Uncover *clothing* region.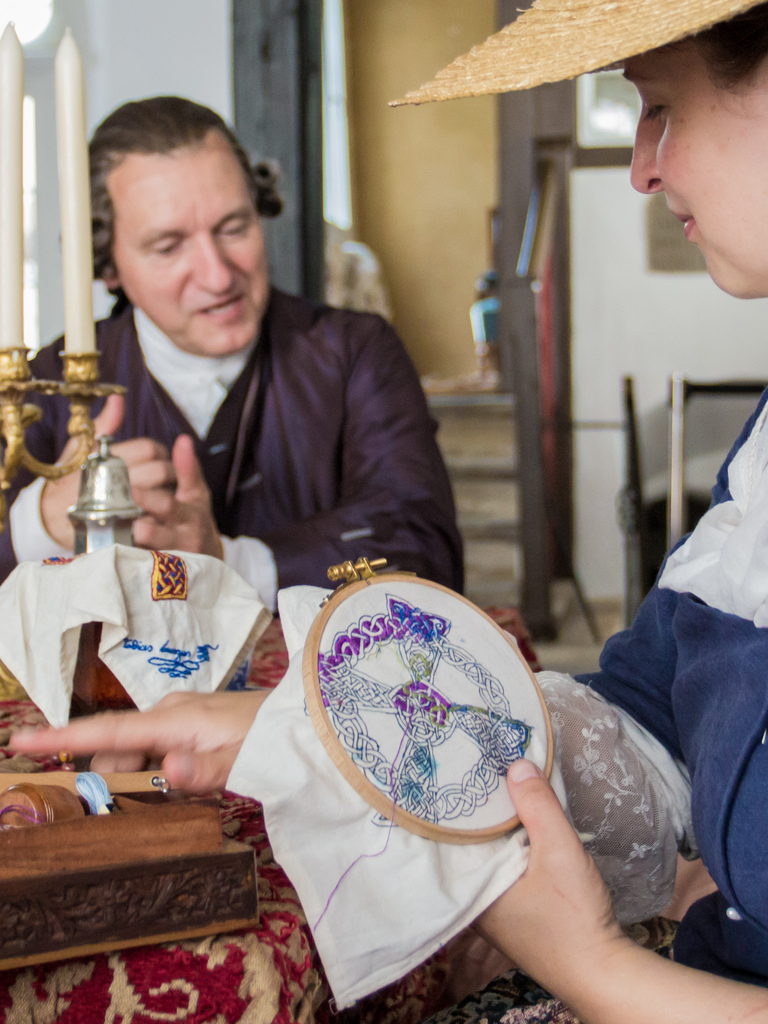
Uncovered: left=0, top=283, right=467, bottom=621.
